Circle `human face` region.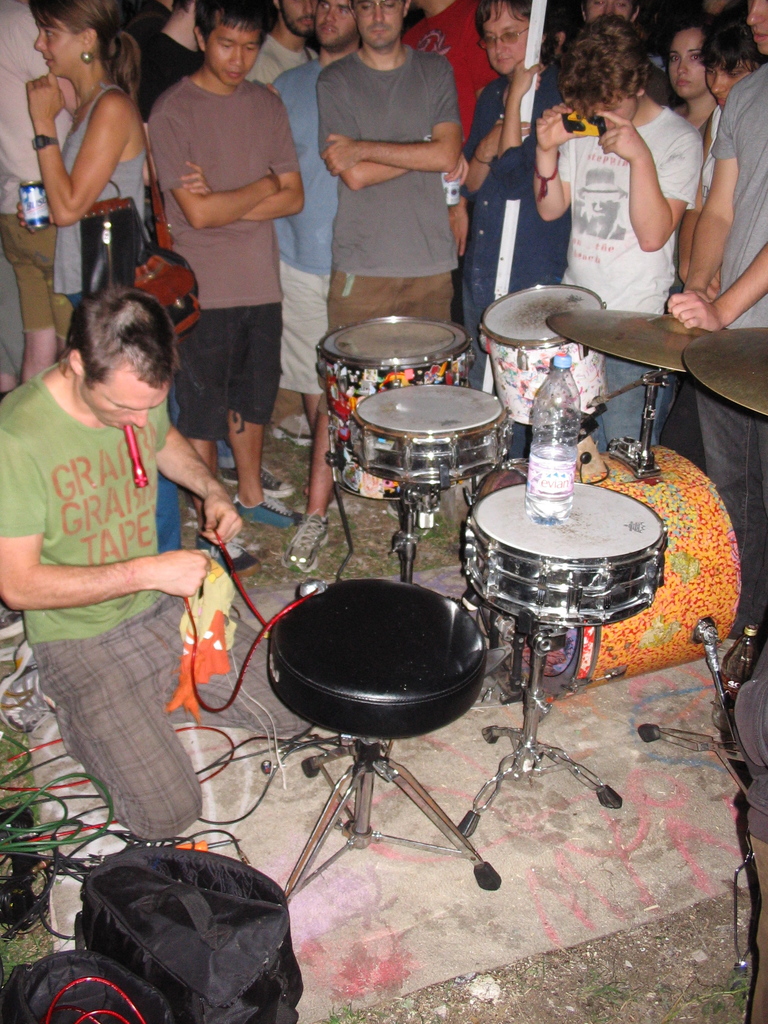
Region: [32,8,79,75].
